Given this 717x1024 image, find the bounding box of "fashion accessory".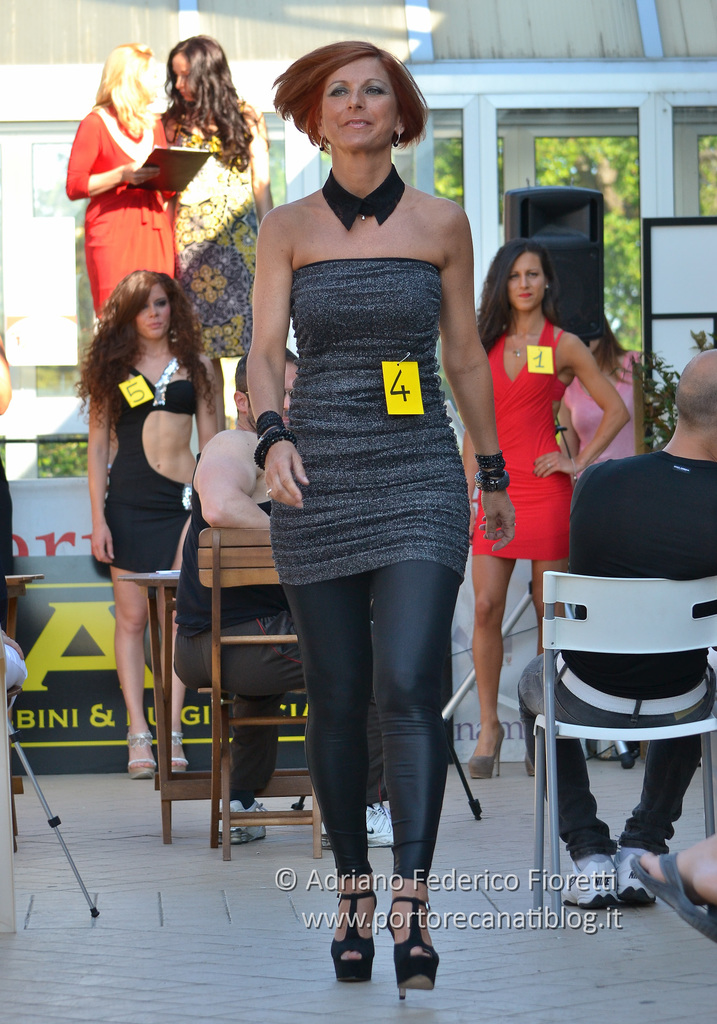
x1=123, y1=729, x2=156, y2=783.
